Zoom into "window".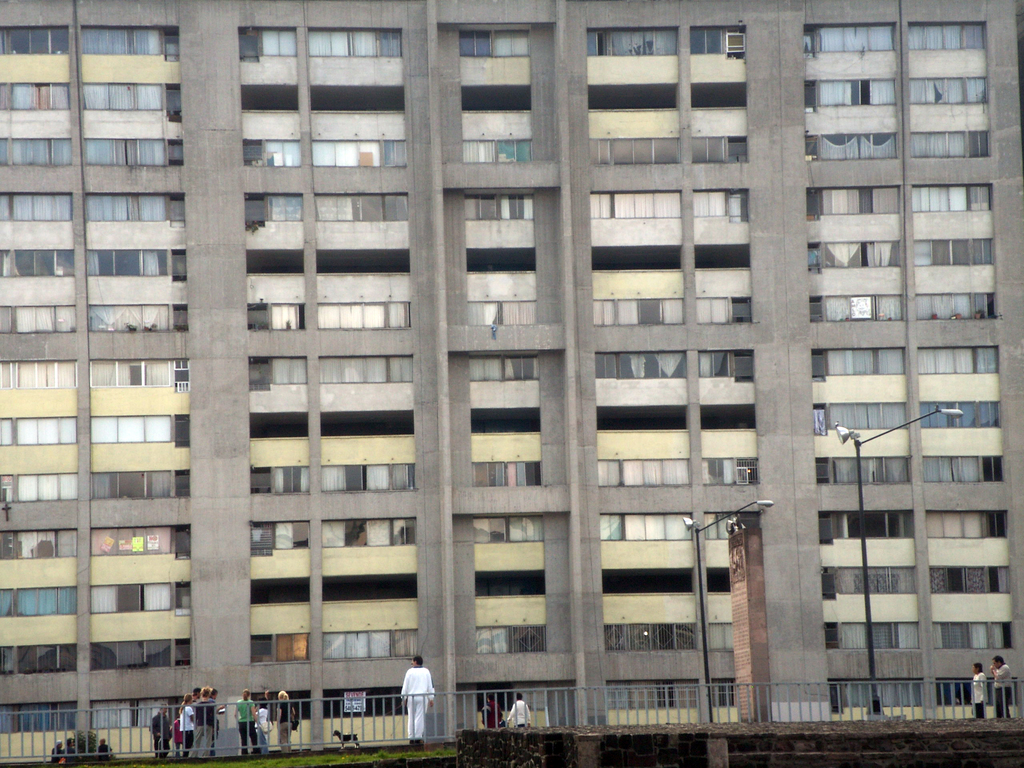
Zoom target: 251,522,307,547.
